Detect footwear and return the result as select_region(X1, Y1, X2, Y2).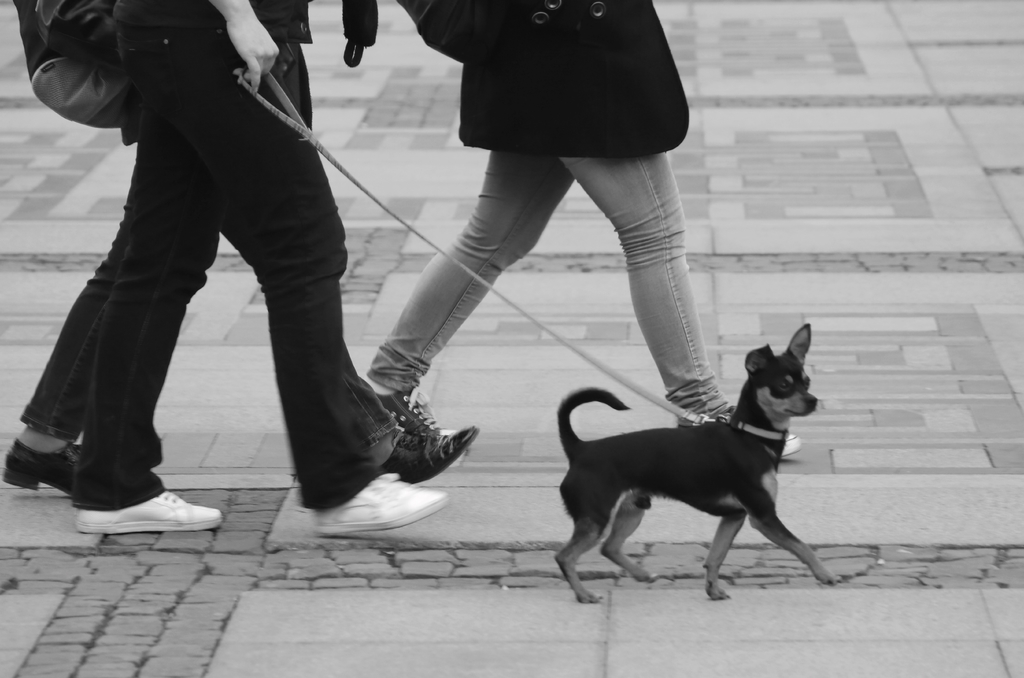
select_region(381, 387, 442, 429).
